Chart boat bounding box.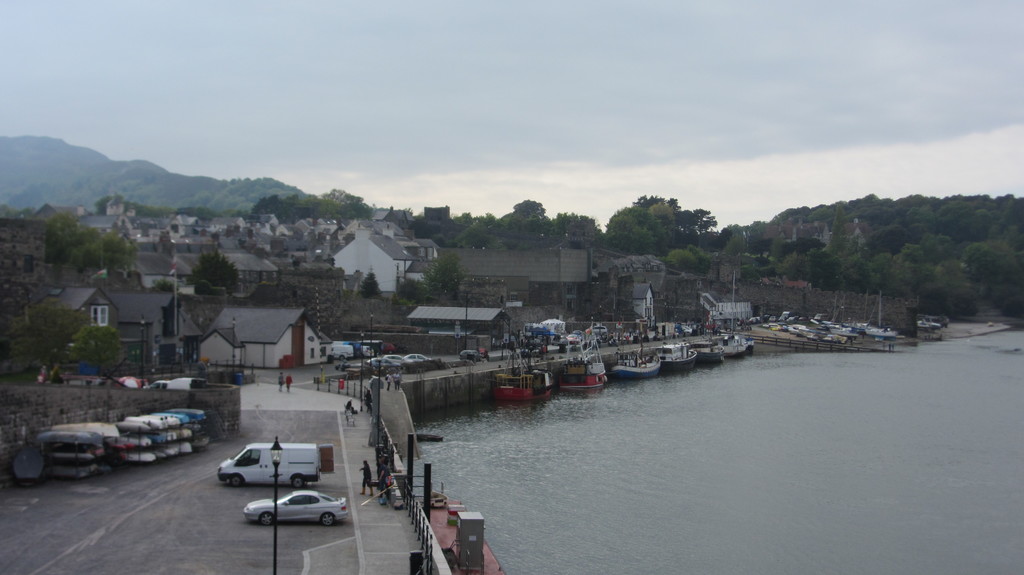
Charted: locate(715, 326, 749, 359).
